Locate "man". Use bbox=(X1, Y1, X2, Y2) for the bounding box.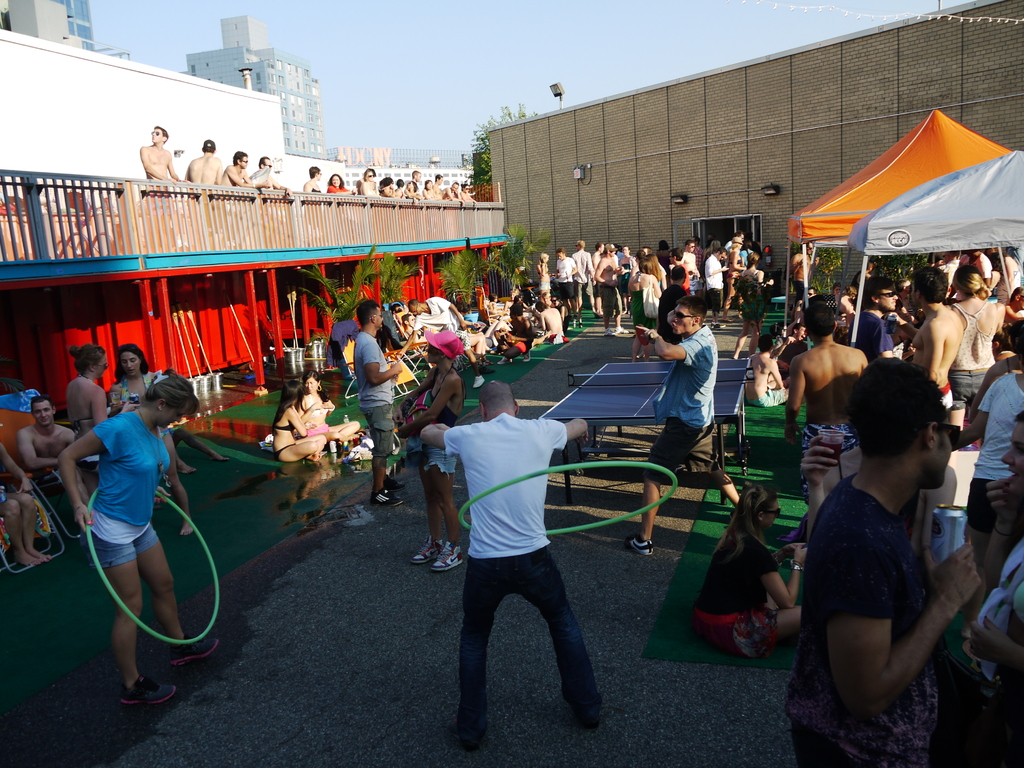
bbox=(897, 265, 959, 415).
